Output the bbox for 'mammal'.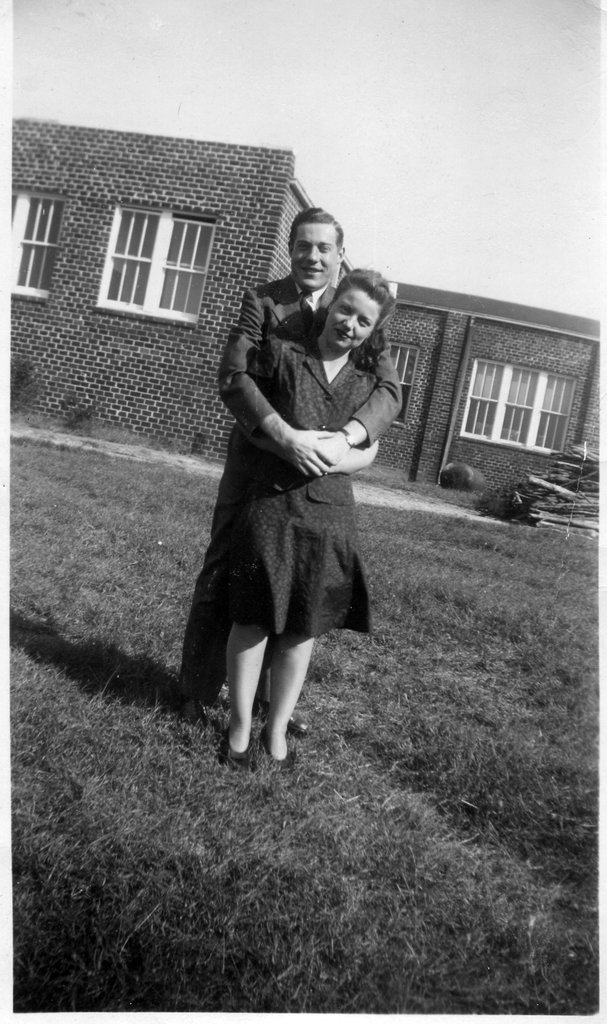
[left=189, top=202, right=402, bottom=736].
